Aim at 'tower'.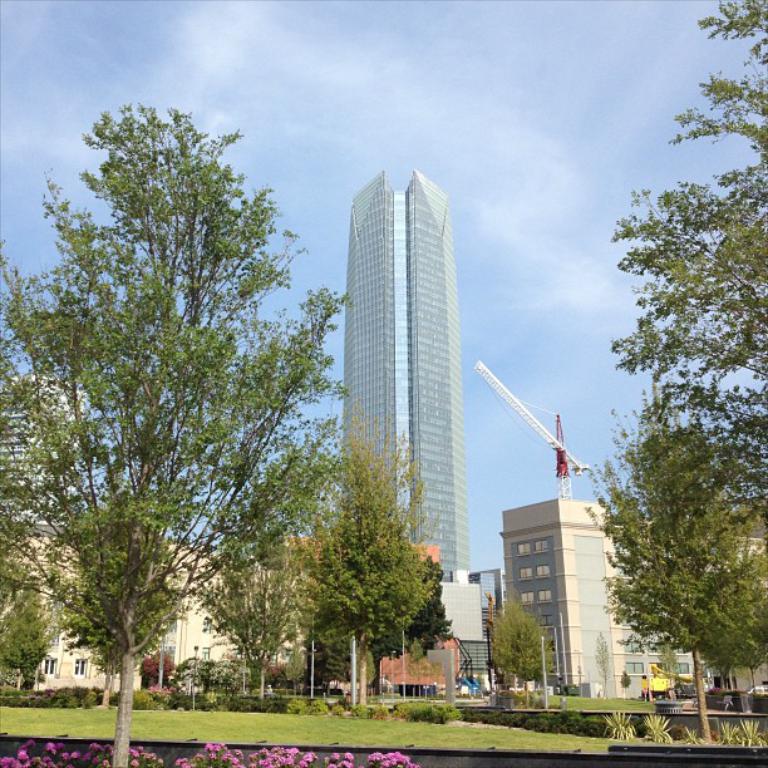
Aimed at (left=482, top=366, right=654, bottom=701).
